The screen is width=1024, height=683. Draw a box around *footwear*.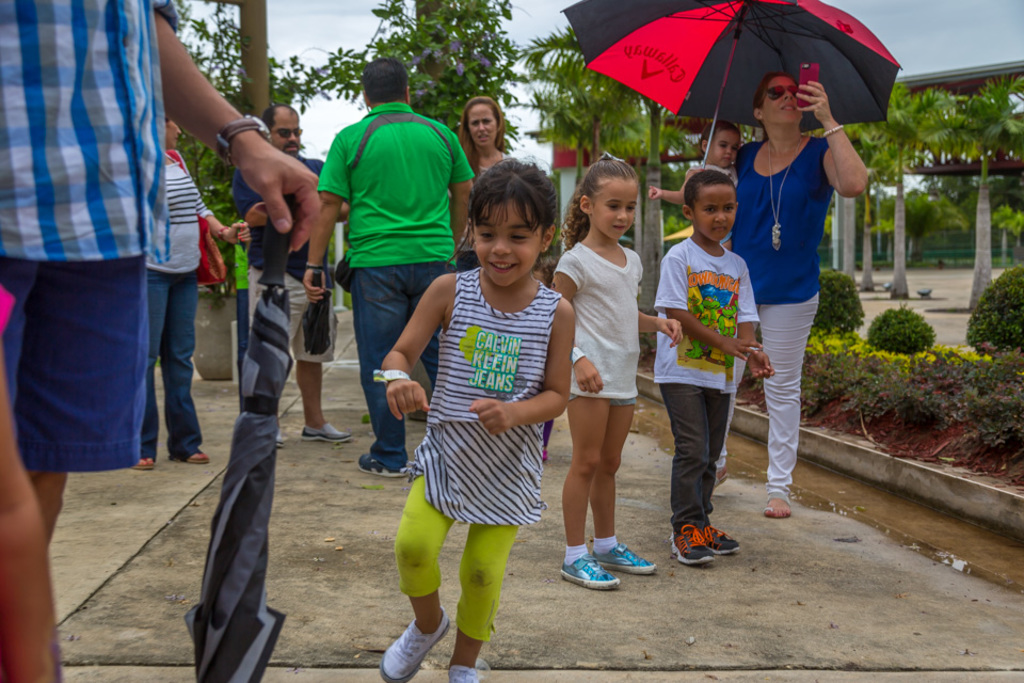
left=298, top=417, right=350, bottom=442.
